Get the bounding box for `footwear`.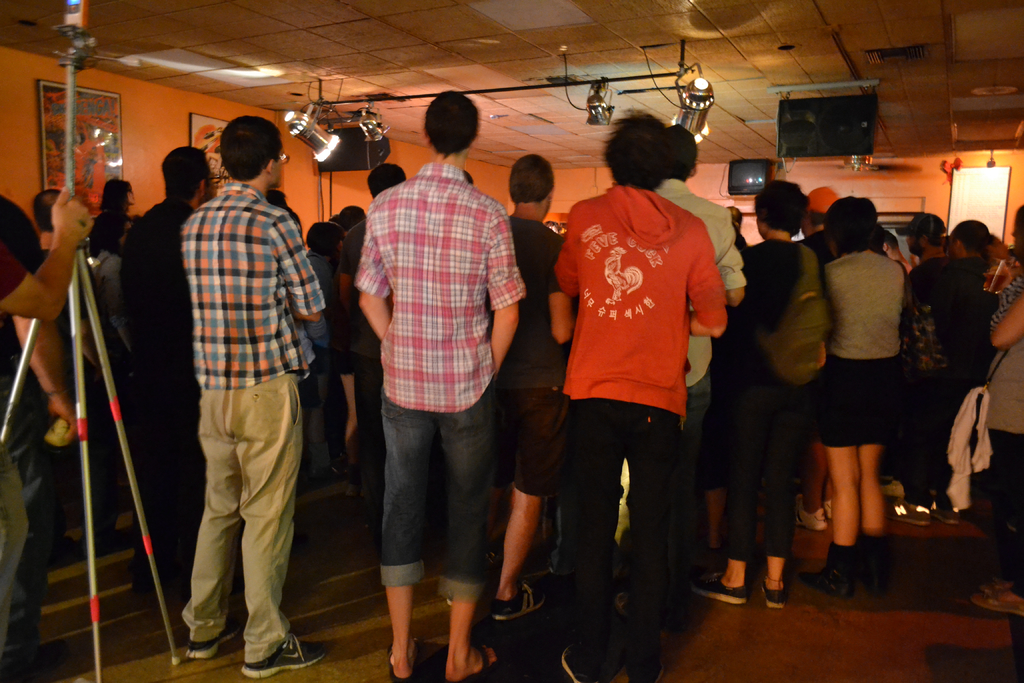
select_region(468, 635, 501, 682).
